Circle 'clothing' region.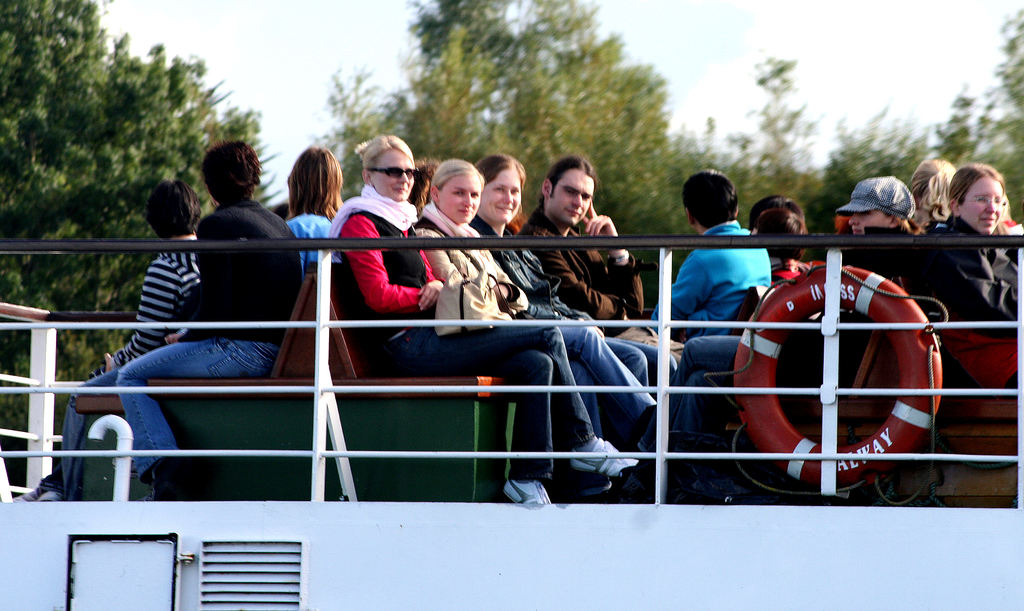
Region: pyautogui.locateOnScreen(924, 215, 1023, 299).
